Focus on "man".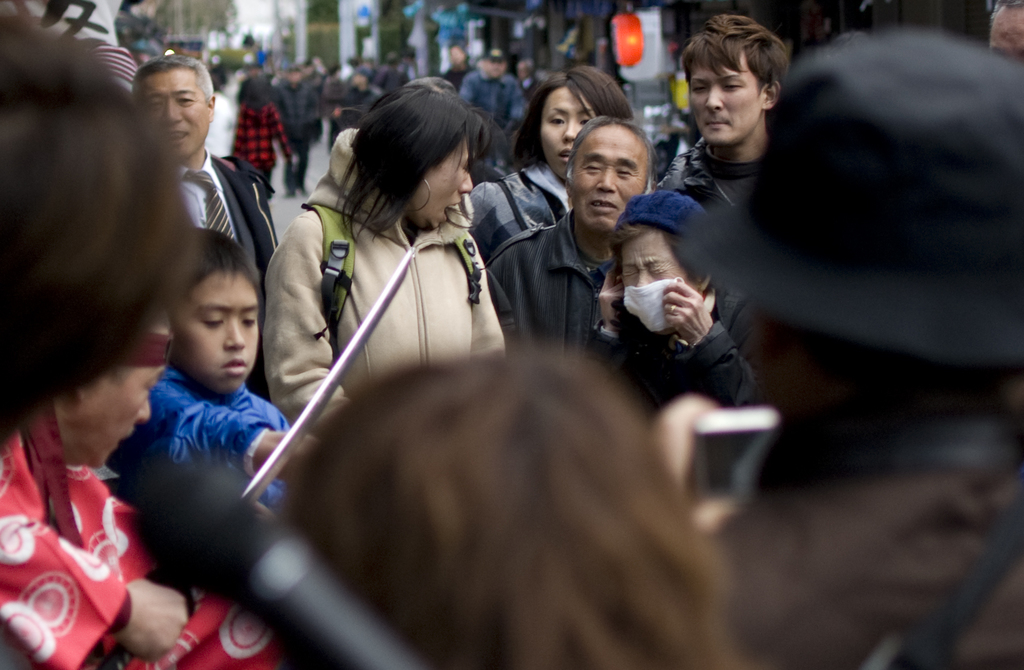
Focused at 104/226/320/585.
